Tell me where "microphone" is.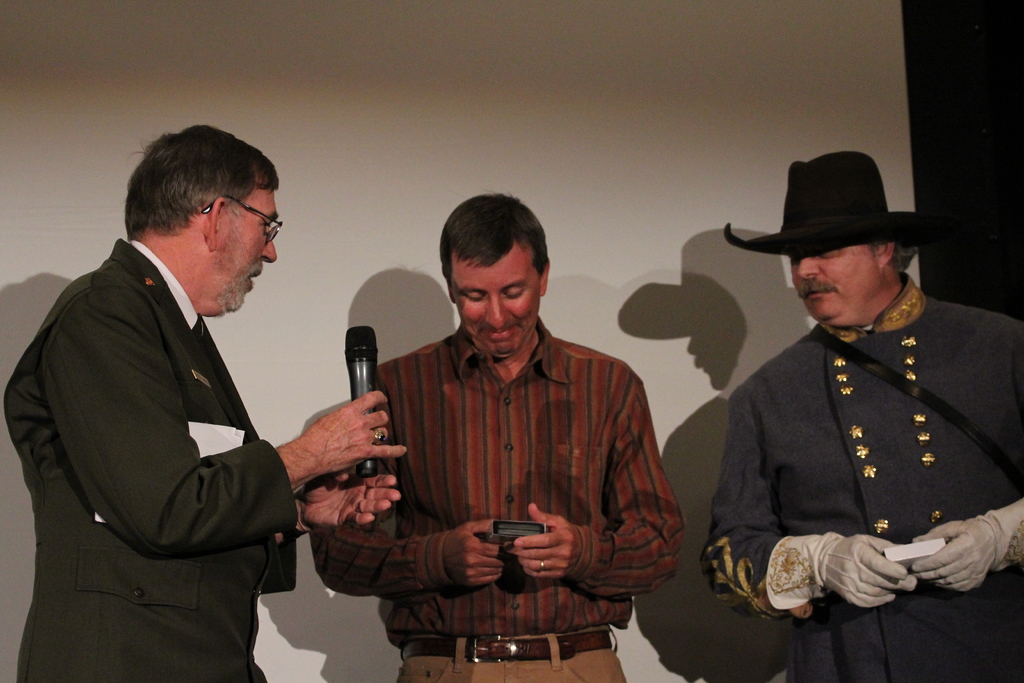
"microphone" is at (x1=346, y1=324, x2=379, y2=479).
